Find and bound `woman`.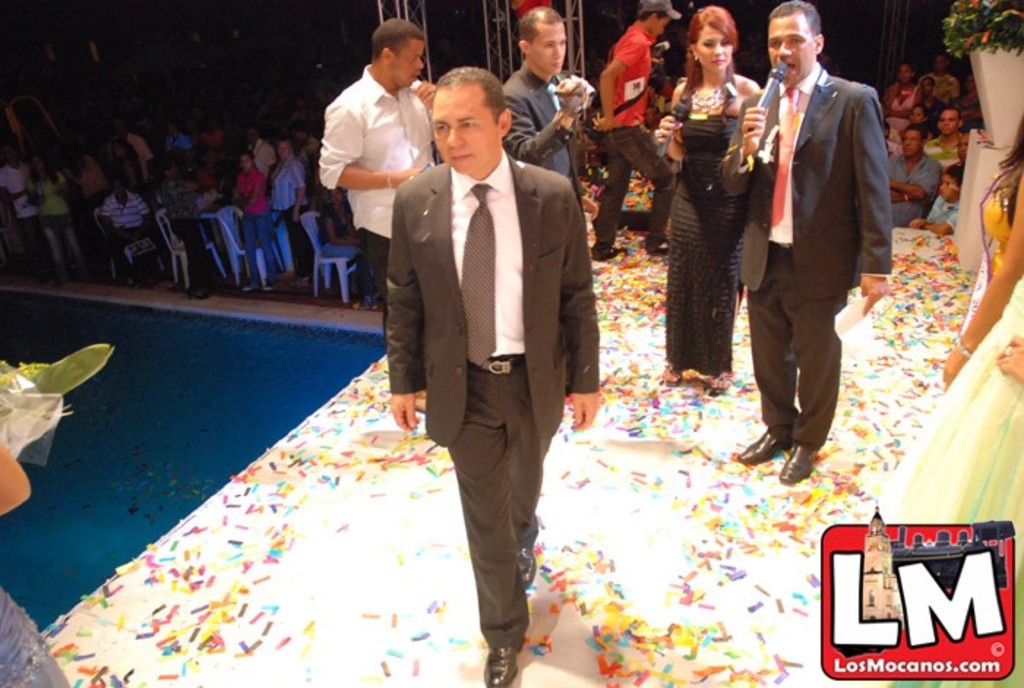
Bound: select_region(26, 155, 83, 275).
